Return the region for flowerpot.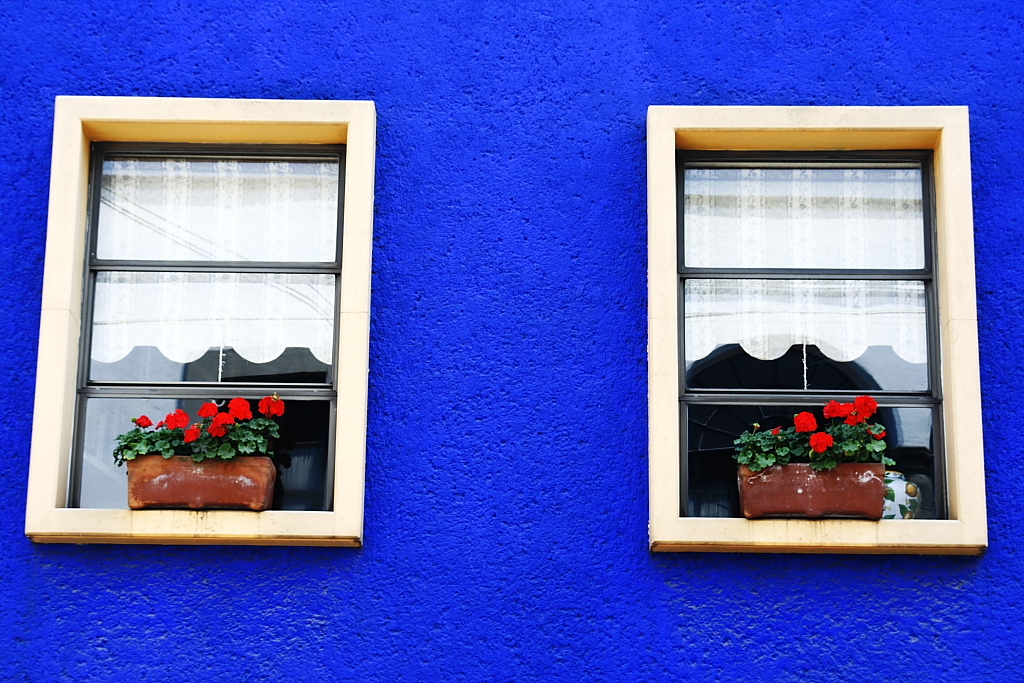
crop(128, 449, 281, 505).
